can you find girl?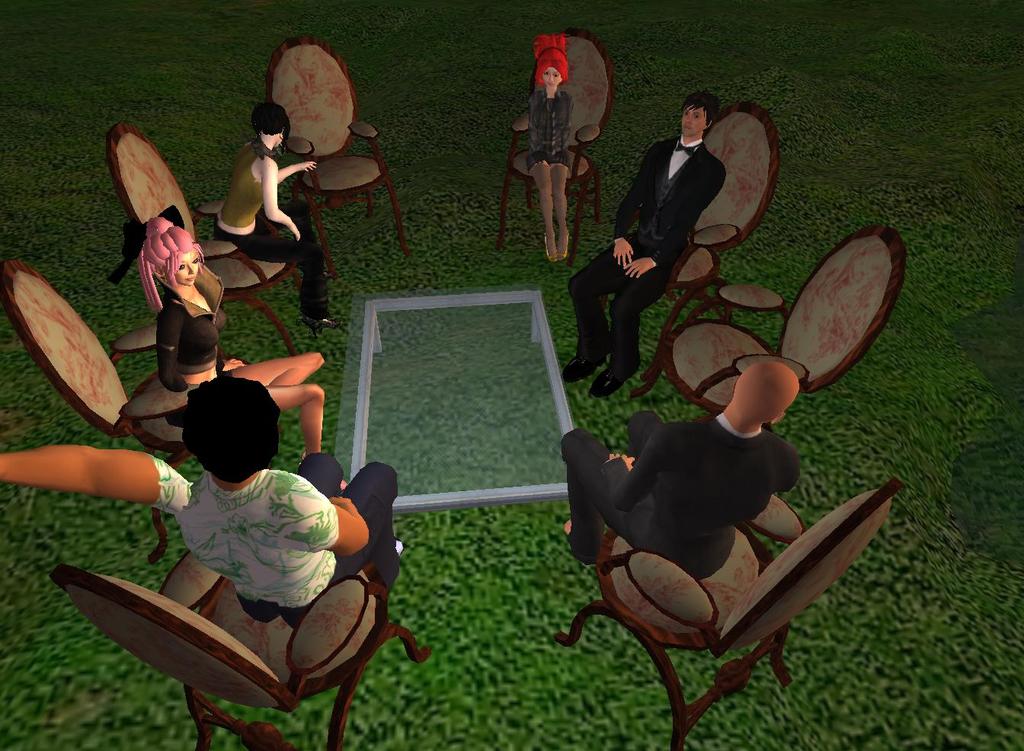
Yes, bounding box: {"x1": 568, "y1": 353, "x2": 801, "y2": 575}.
